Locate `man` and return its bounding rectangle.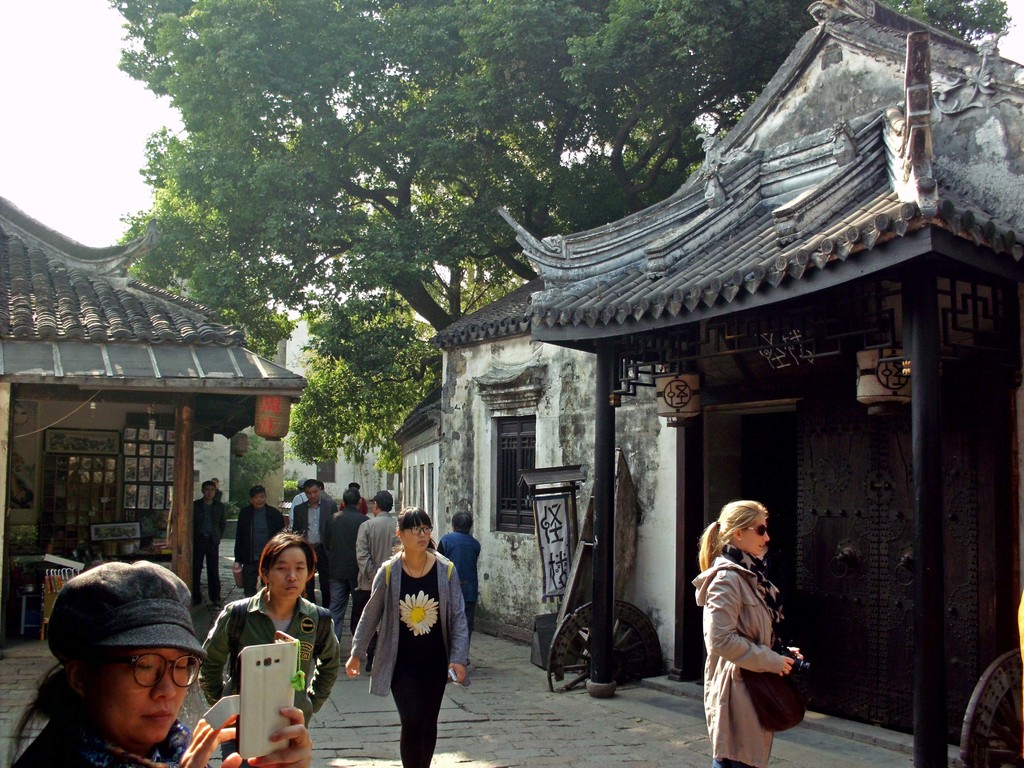
Rect(284, 475, 346, 598).
